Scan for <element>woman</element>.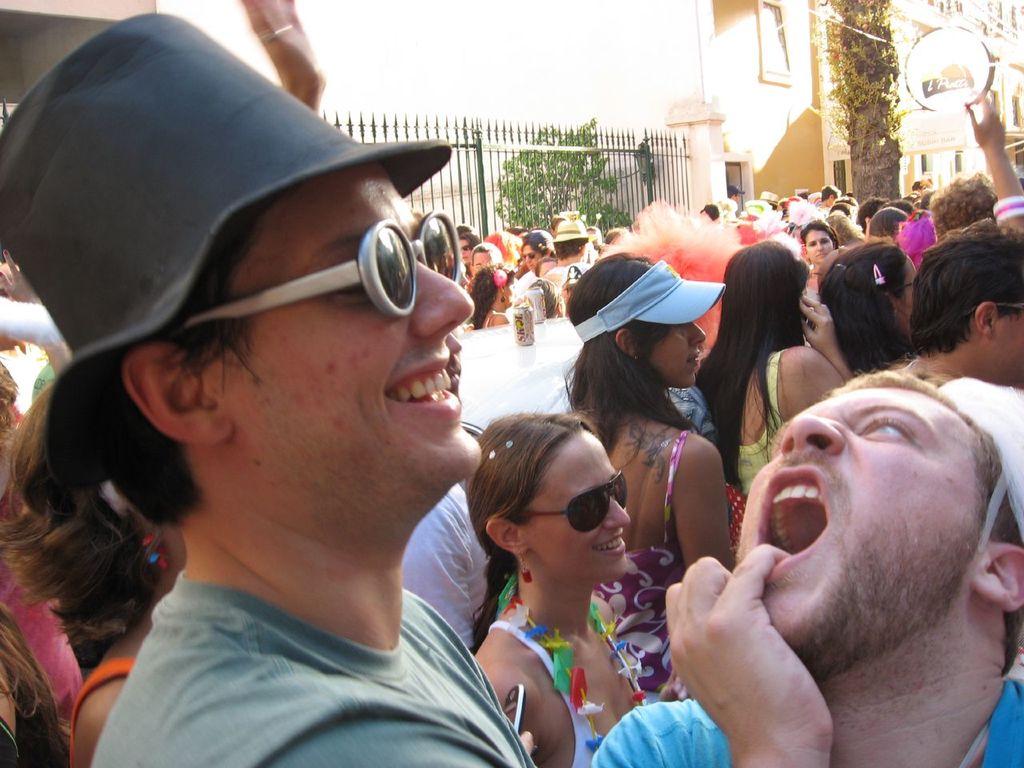
Scan result: [797, 219, 843, 309].
